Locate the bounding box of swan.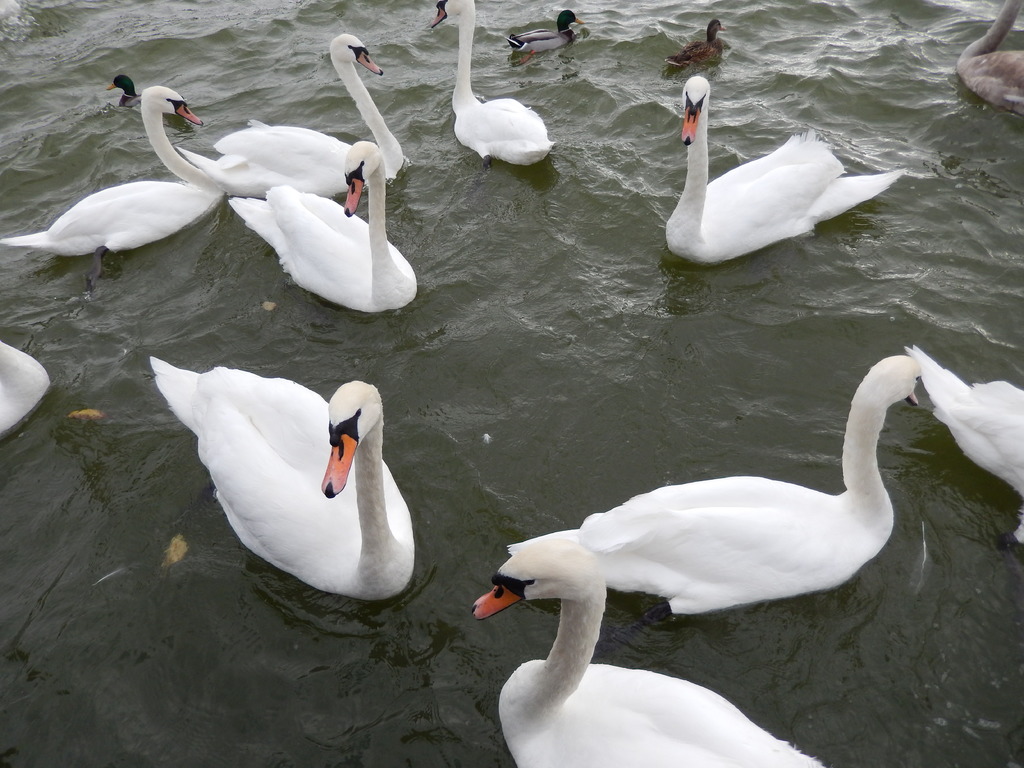
Bounding box: detection(0, 82, 226, 282).
